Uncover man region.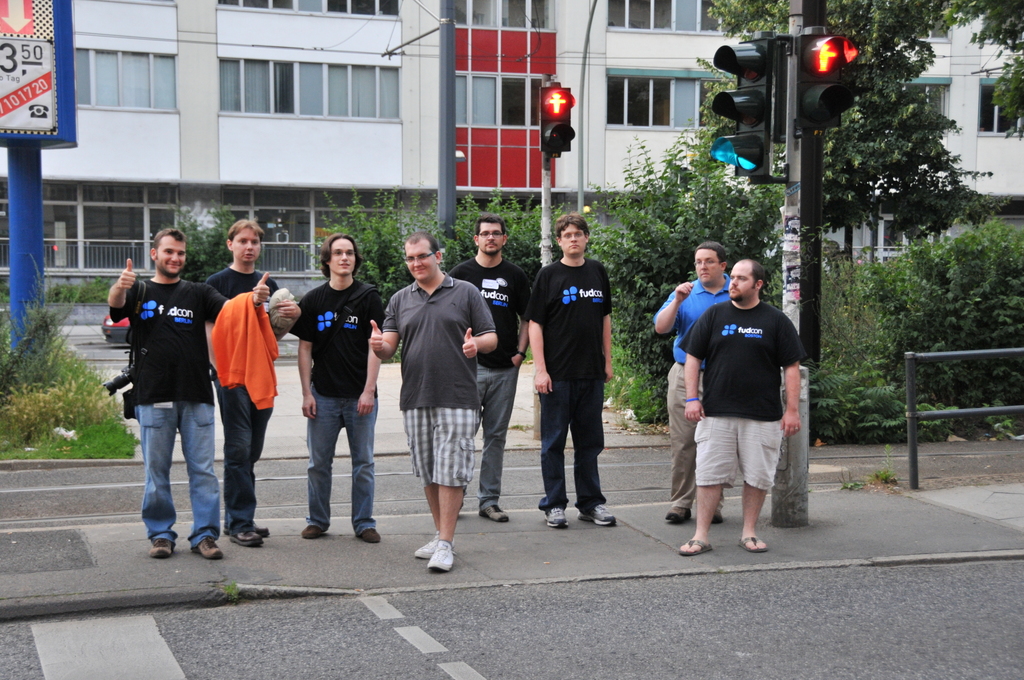
Uncovered: BBox(364, 219, 503, 562).
